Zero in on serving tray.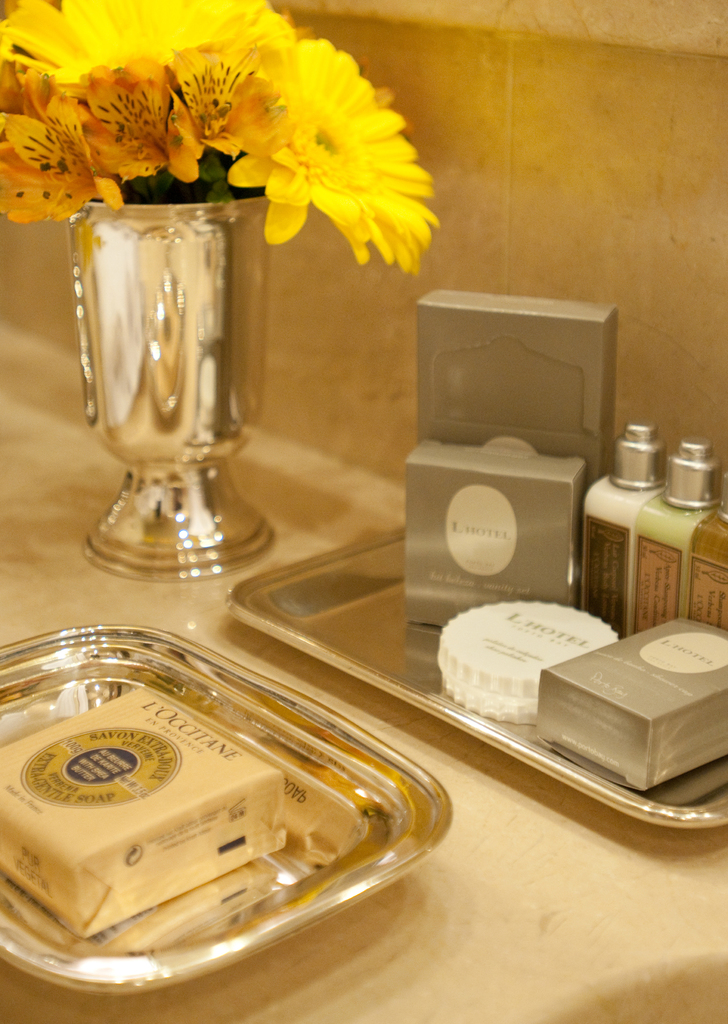
Zeroed in: detection(0, 616, 444, 1007).
